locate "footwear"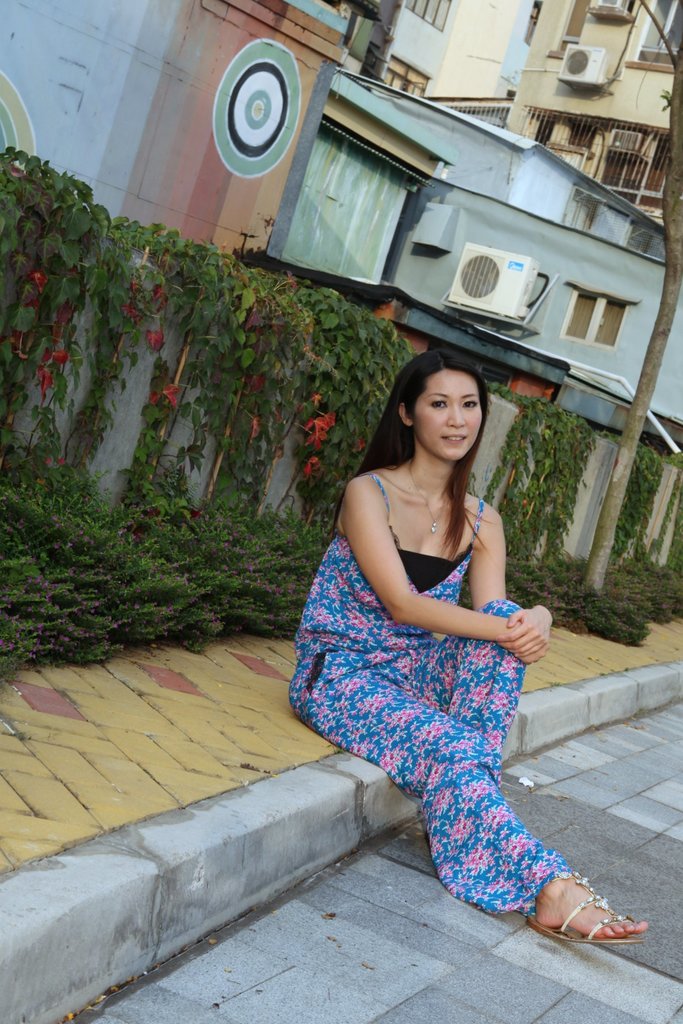
x1=543, y1=888, x2=643, y2=956
